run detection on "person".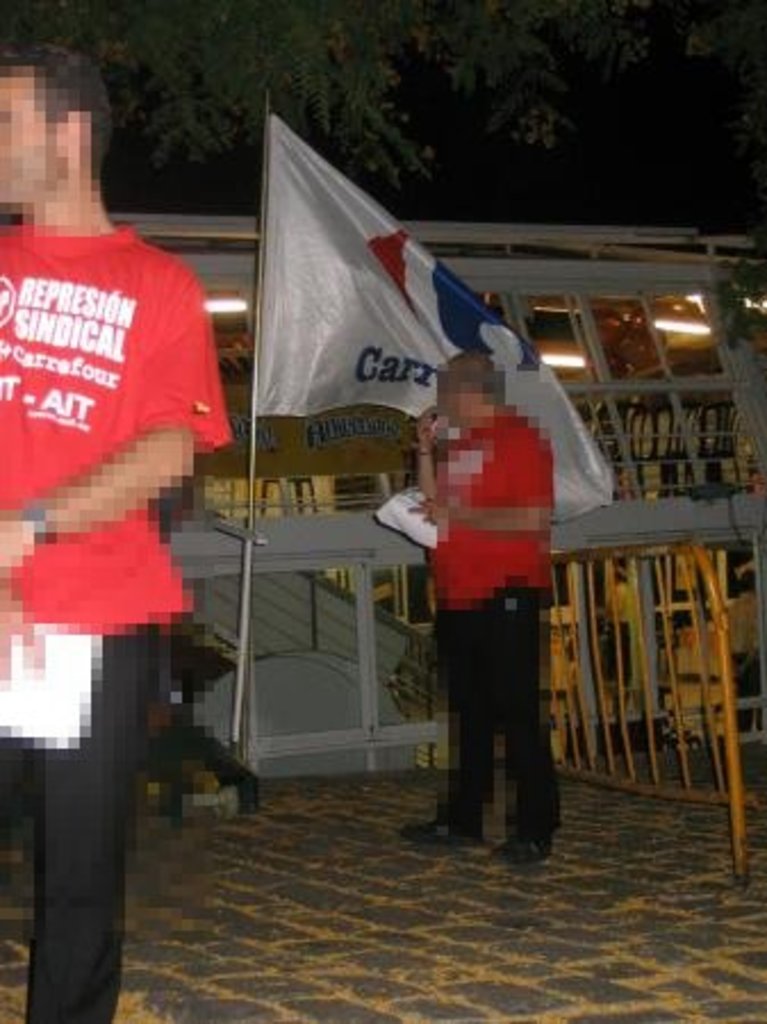
Result: region(389, 355, 558, 867).
